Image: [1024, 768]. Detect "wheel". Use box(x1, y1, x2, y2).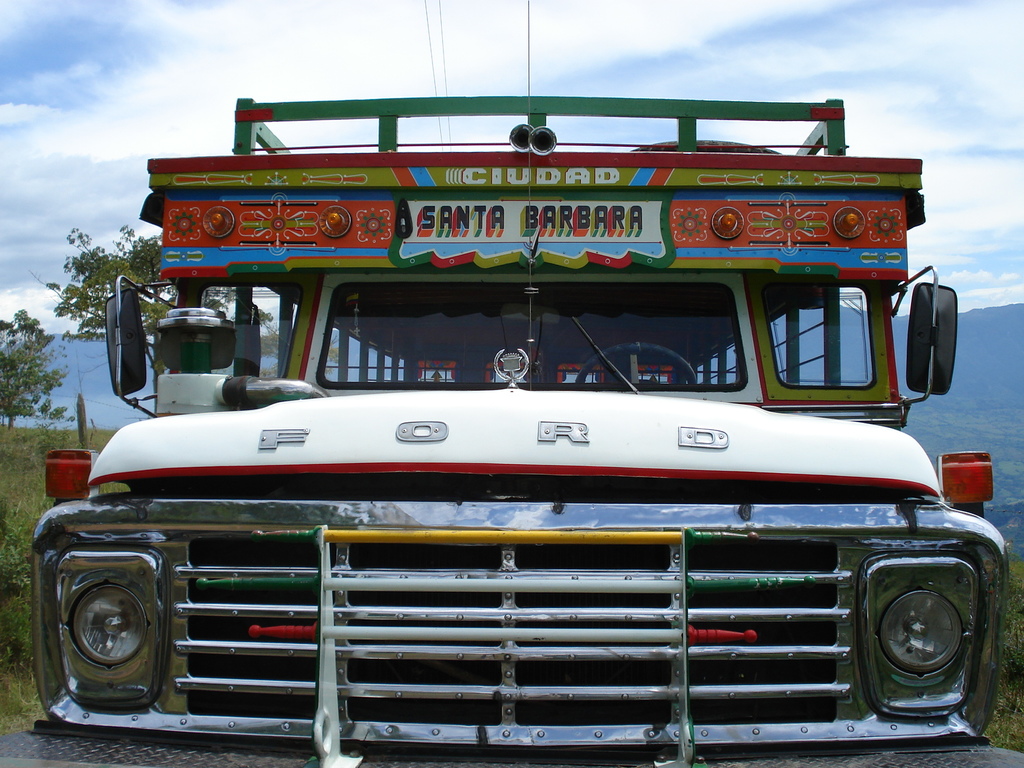
box(578, 345, 701, 388).
